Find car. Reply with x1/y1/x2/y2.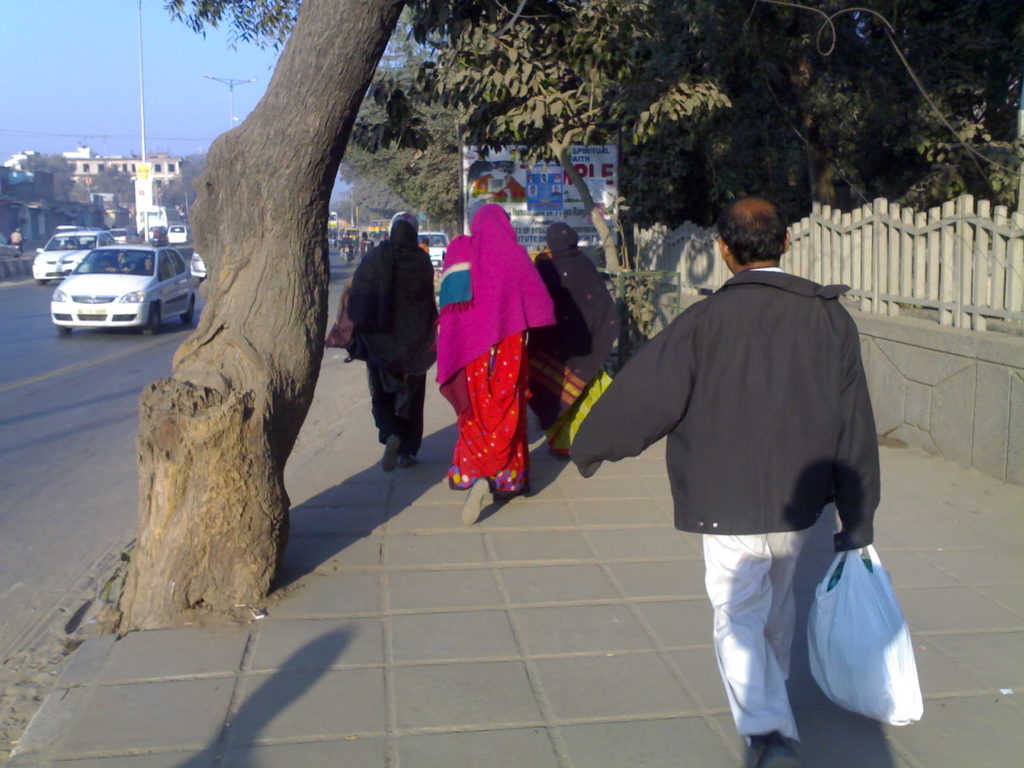
420/234/448/270.
